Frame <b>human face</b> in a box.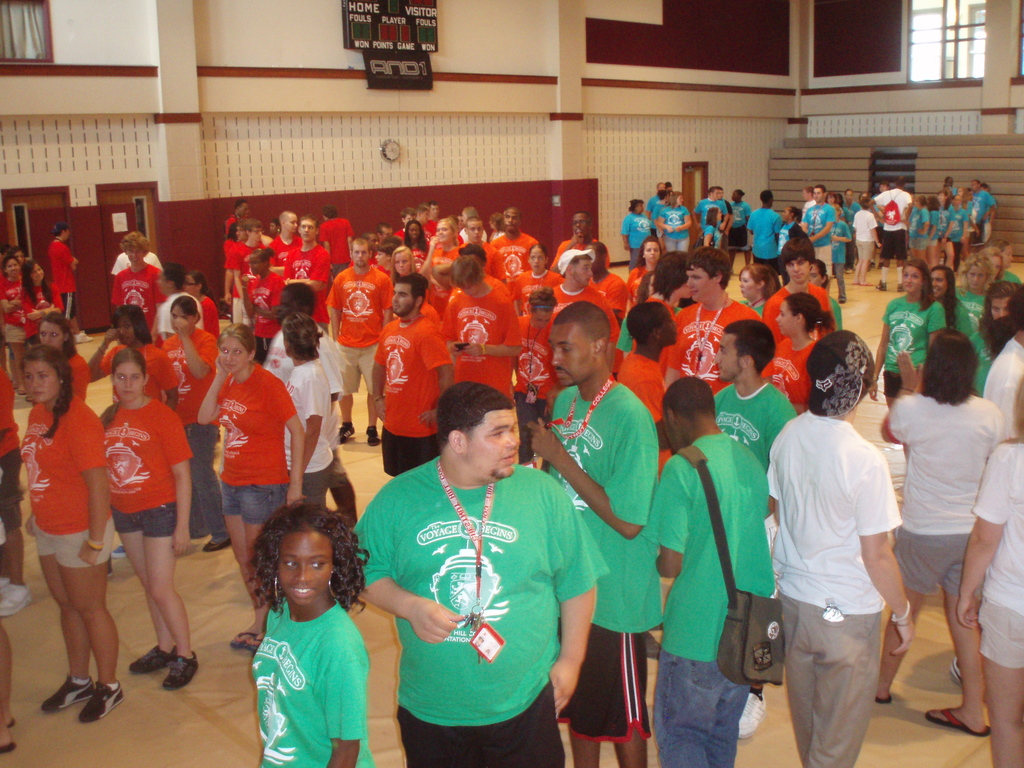
931 269 948 300.
